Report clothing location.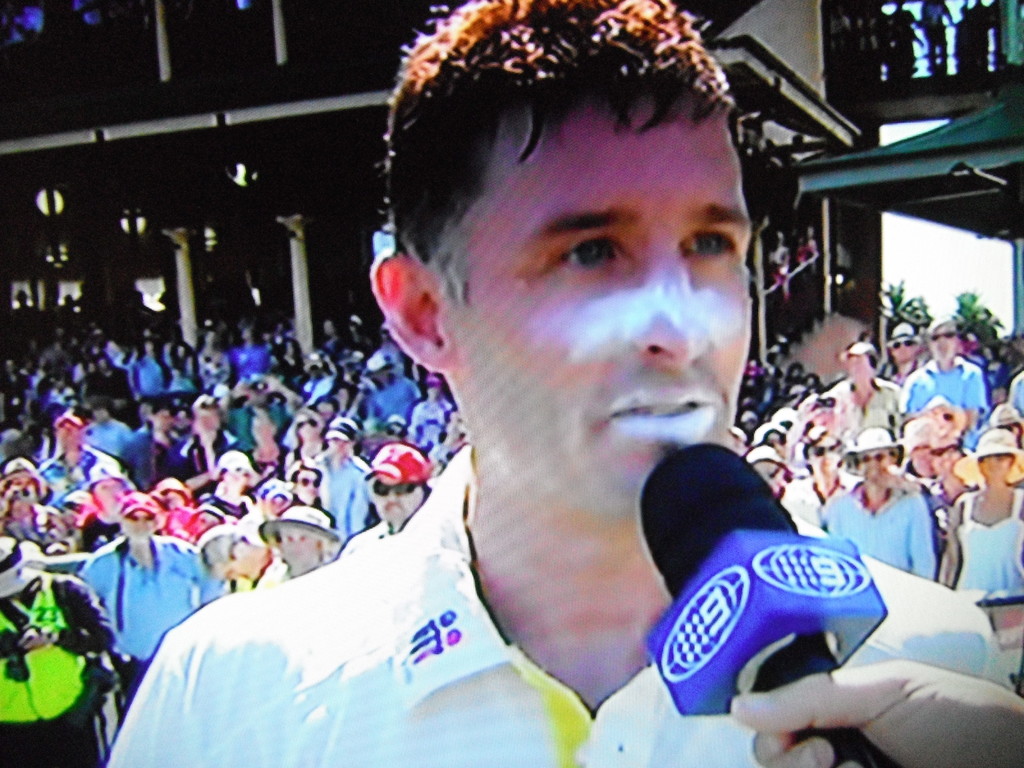
Report: detection(227, 580, 252, 597).
